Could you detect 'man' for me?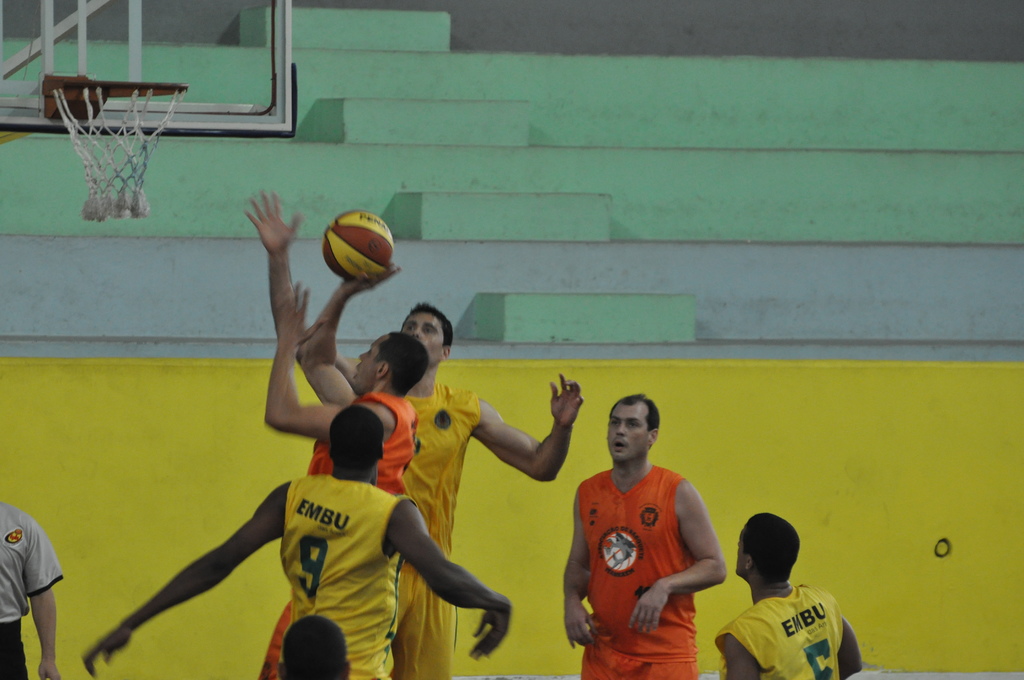
Detection result: detection(243, 190, 428, 679).
